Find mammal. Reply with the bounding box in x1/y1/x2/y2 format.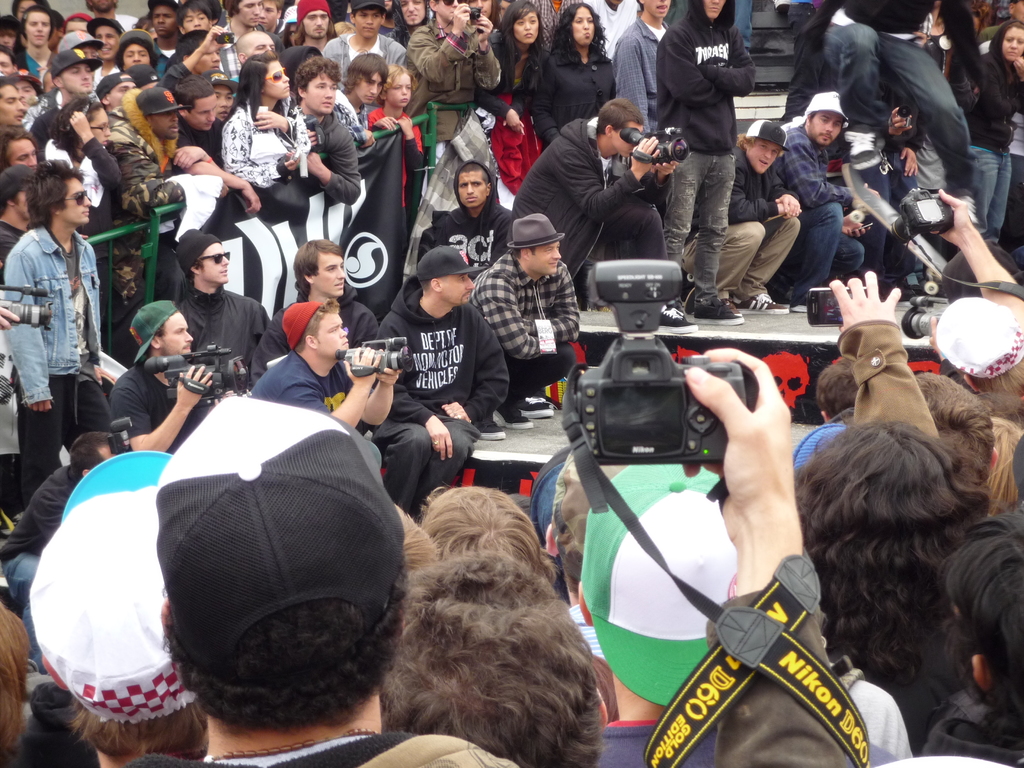
380/351/856/767.
